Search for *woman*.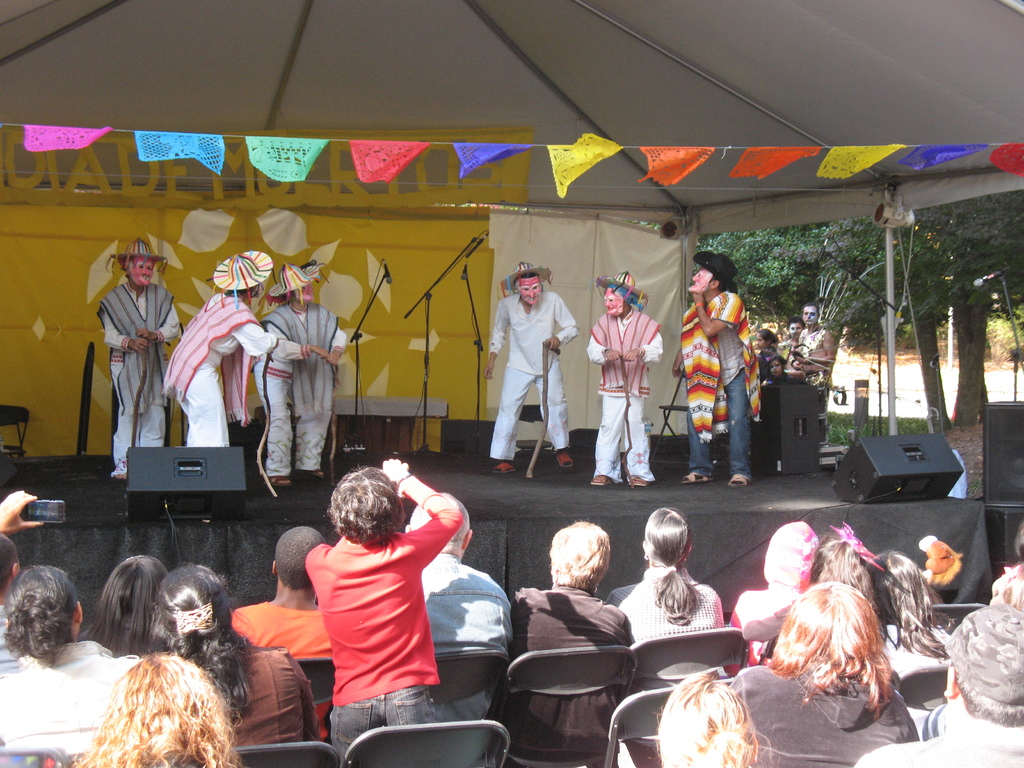
Found at [left=0, top=566, right=146, bottom=760].
